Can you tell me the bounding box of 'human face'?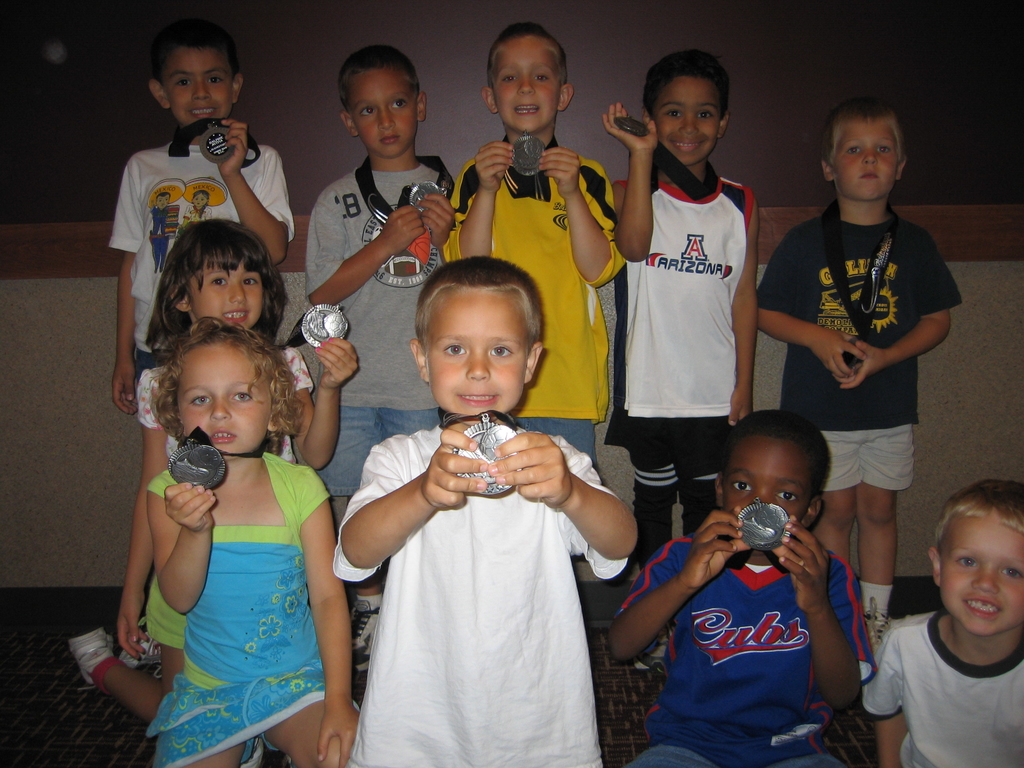
426, 294, 535, 419.
